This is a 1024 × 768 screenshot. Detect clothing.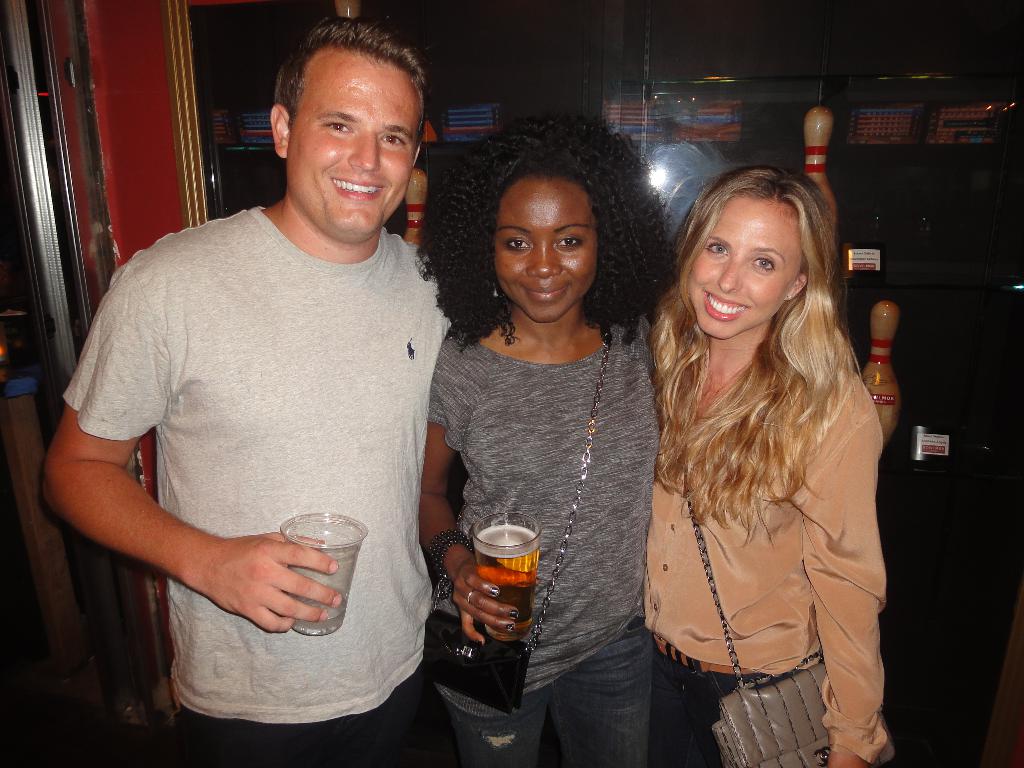
locate(632, 339, 890, 767).
